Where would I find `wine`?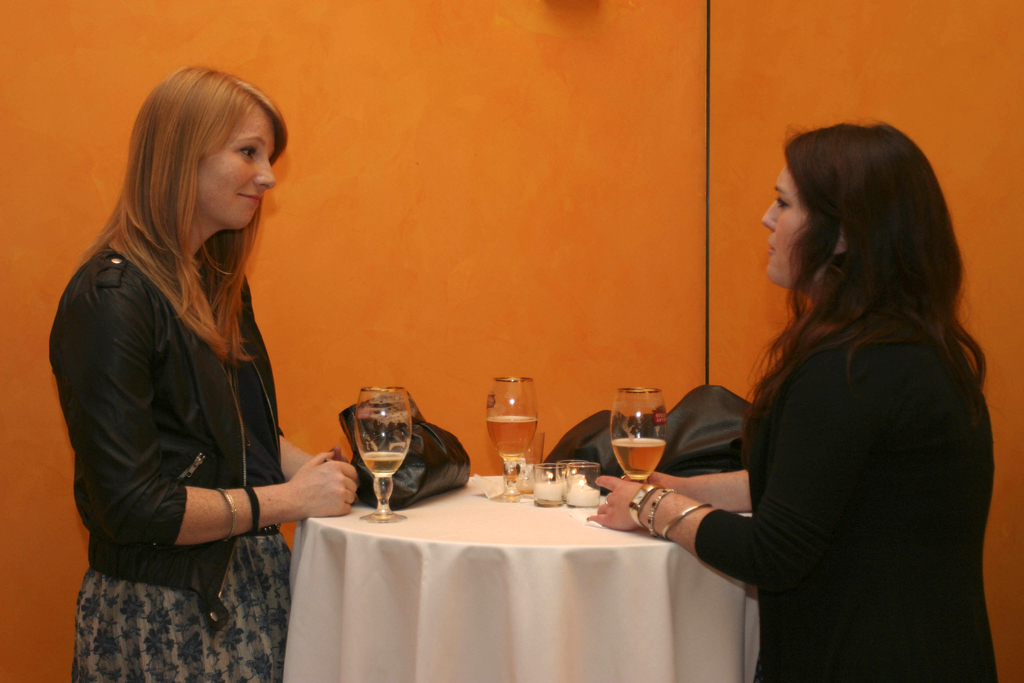
At <region>611, 438, 665, 482</region>.
